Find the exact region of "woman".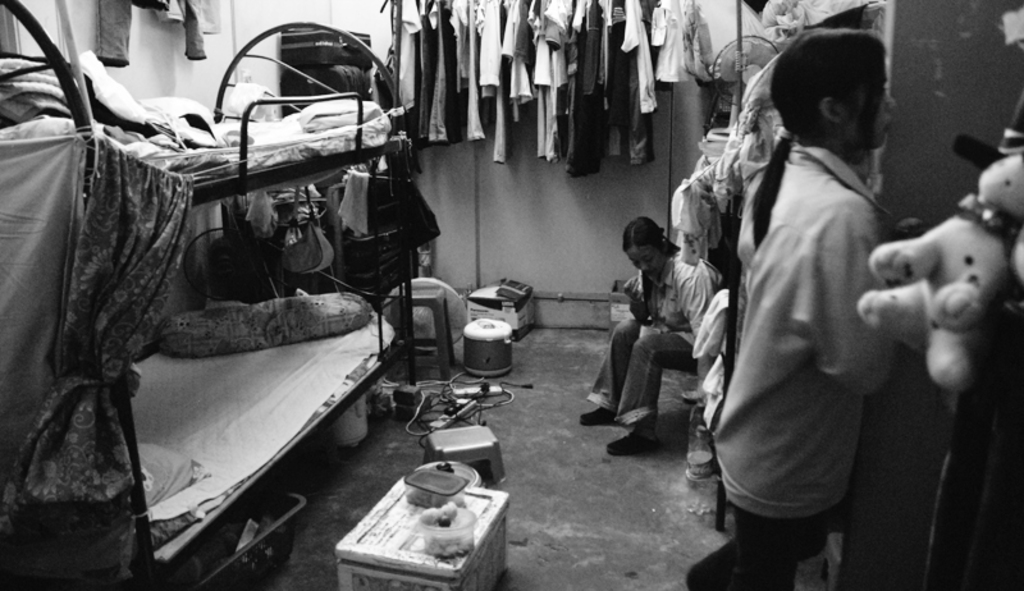
Exact region: {"x1": 681, "y1": 29, "x2": 928, "y2": 590}.
